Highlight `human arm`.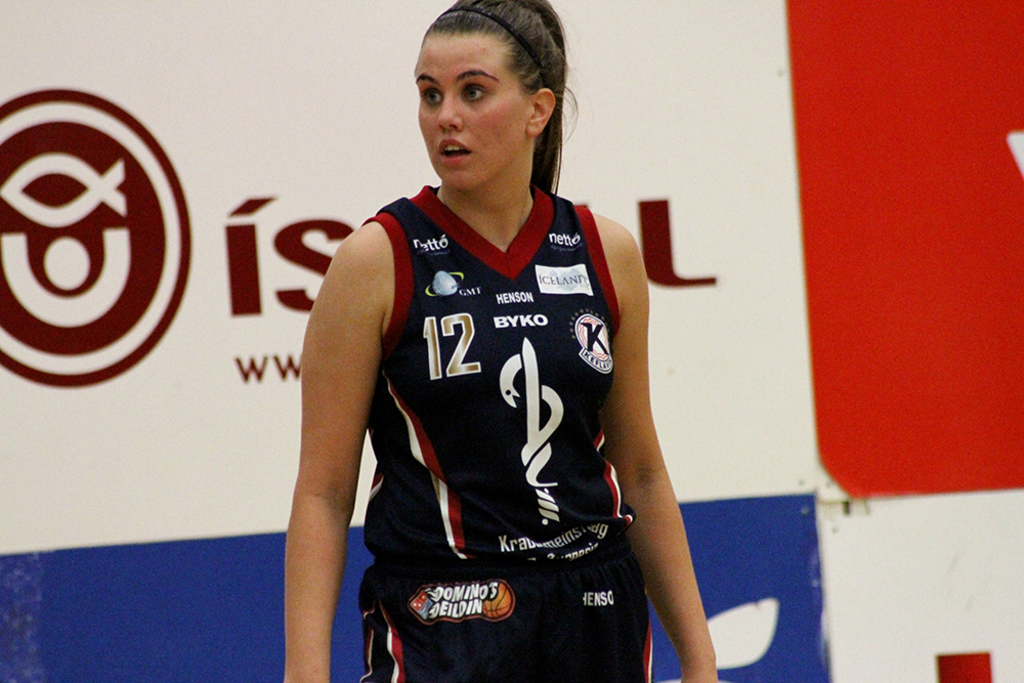
Highlighted region: box(594, 211, 725, 682).
